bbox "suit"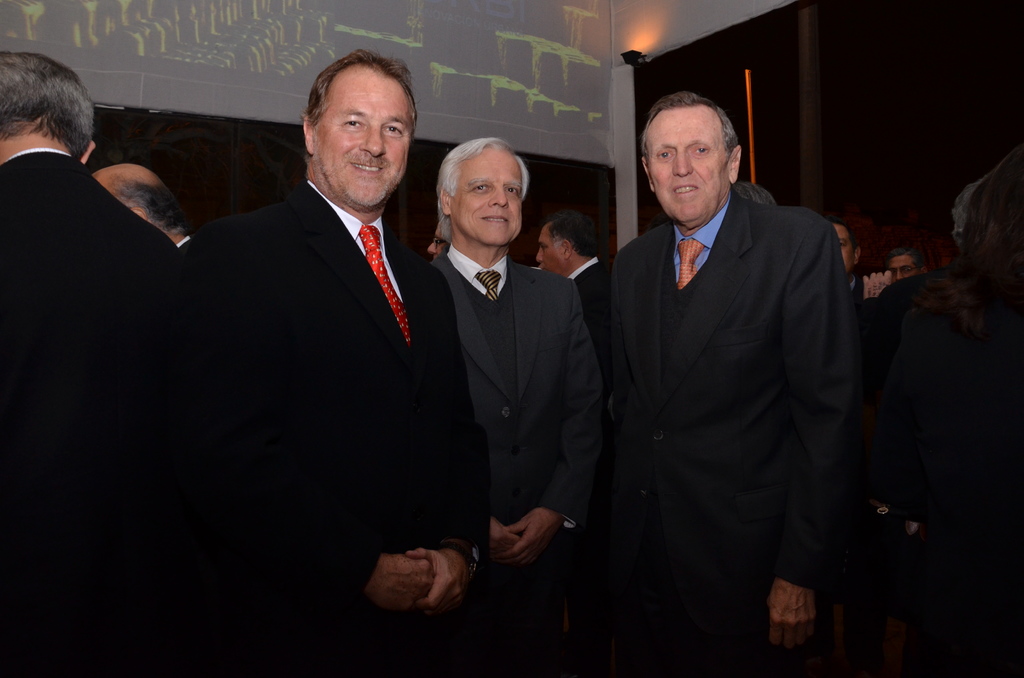
select_region(0, 147, 205, 677)
